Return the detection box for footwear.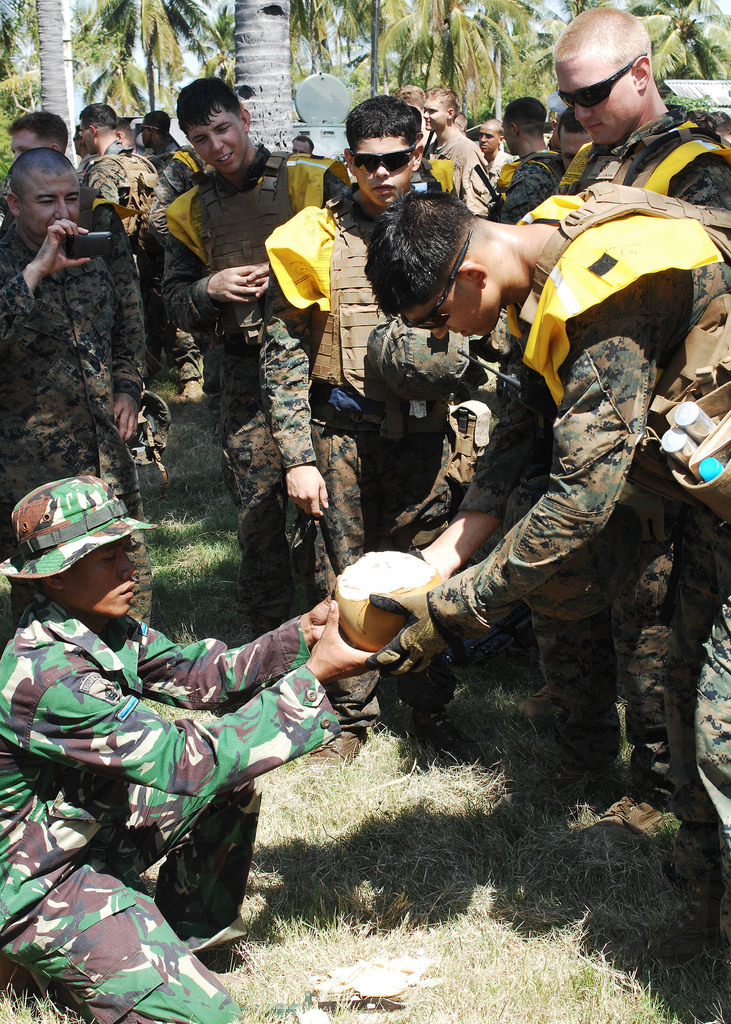
305 720 354 764.
